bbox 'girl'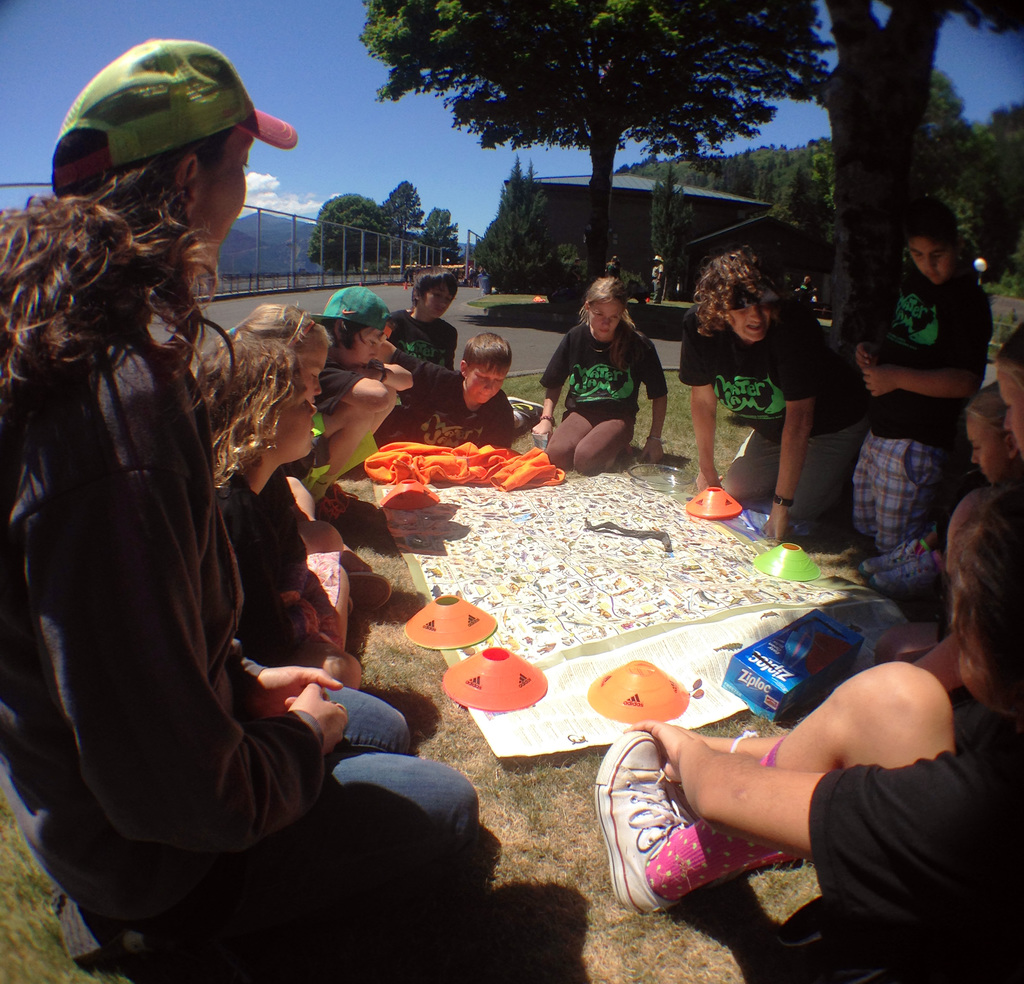
region(0, 38, 483, 983)
